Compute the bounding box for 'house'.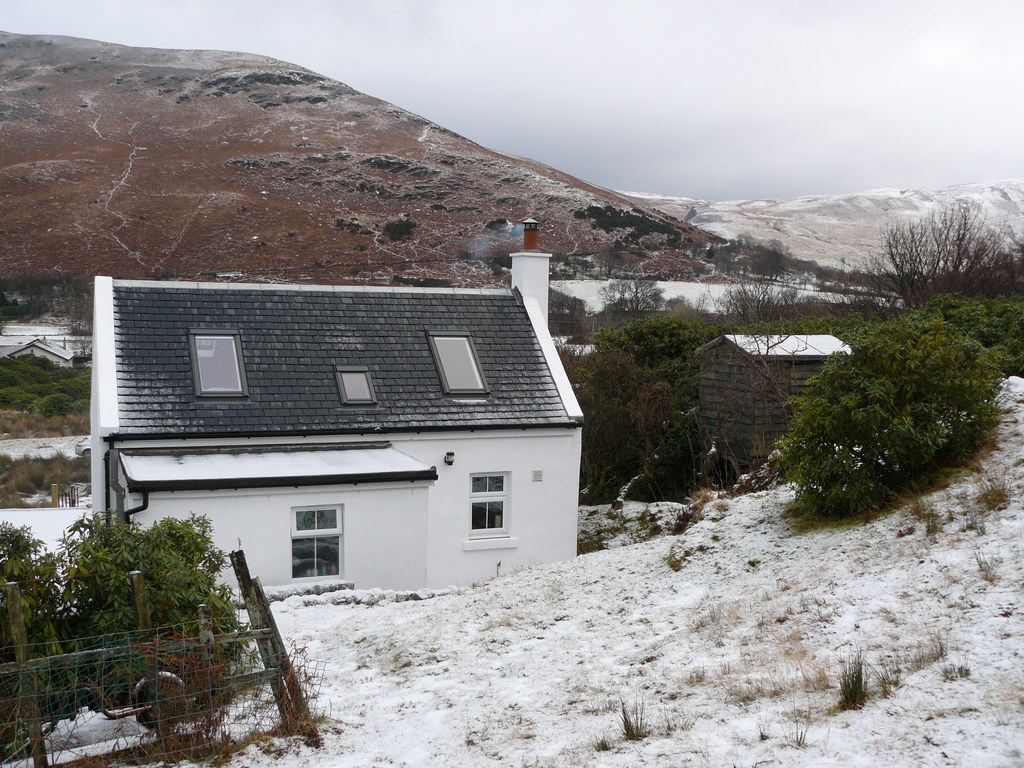
BBox(690, 329, 862, 488).
